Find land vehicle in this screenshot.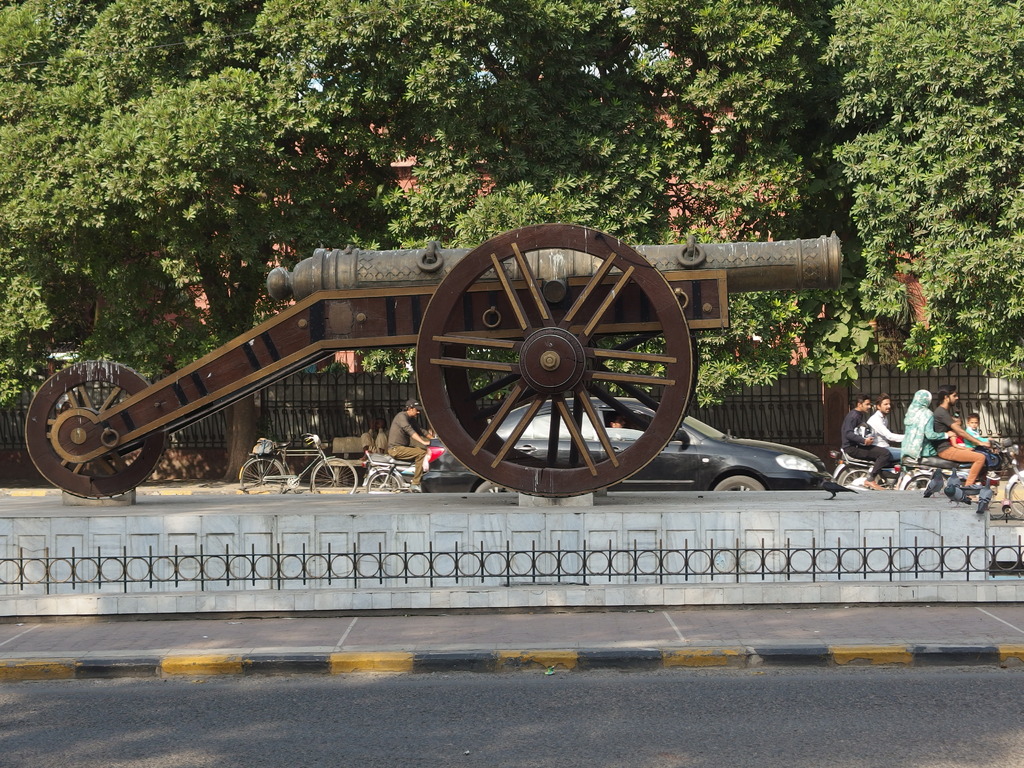
The bounding box for land vehicle is [826,444,900,490].
